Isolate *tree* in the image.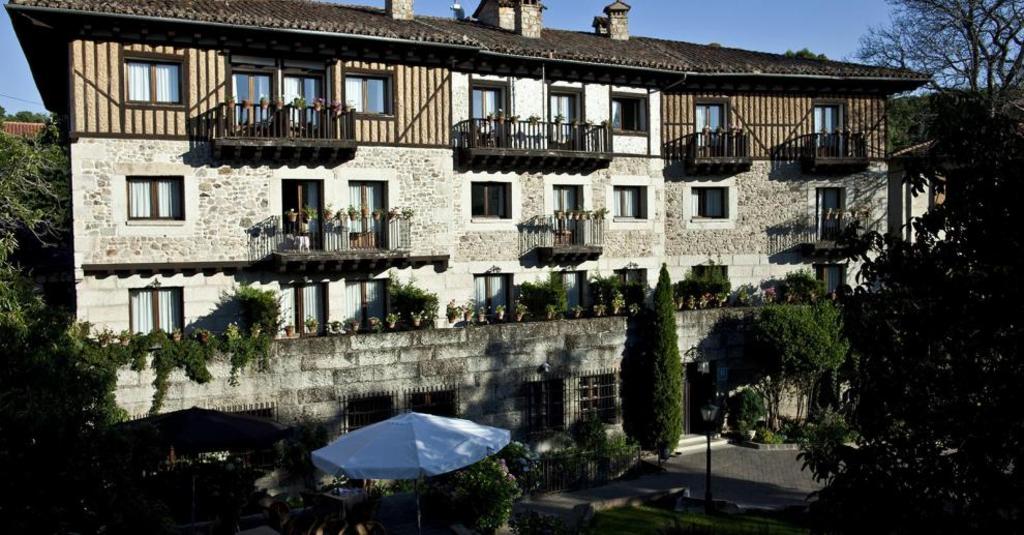
Isolated region: bbox=[848, 0, 1023, 157].
